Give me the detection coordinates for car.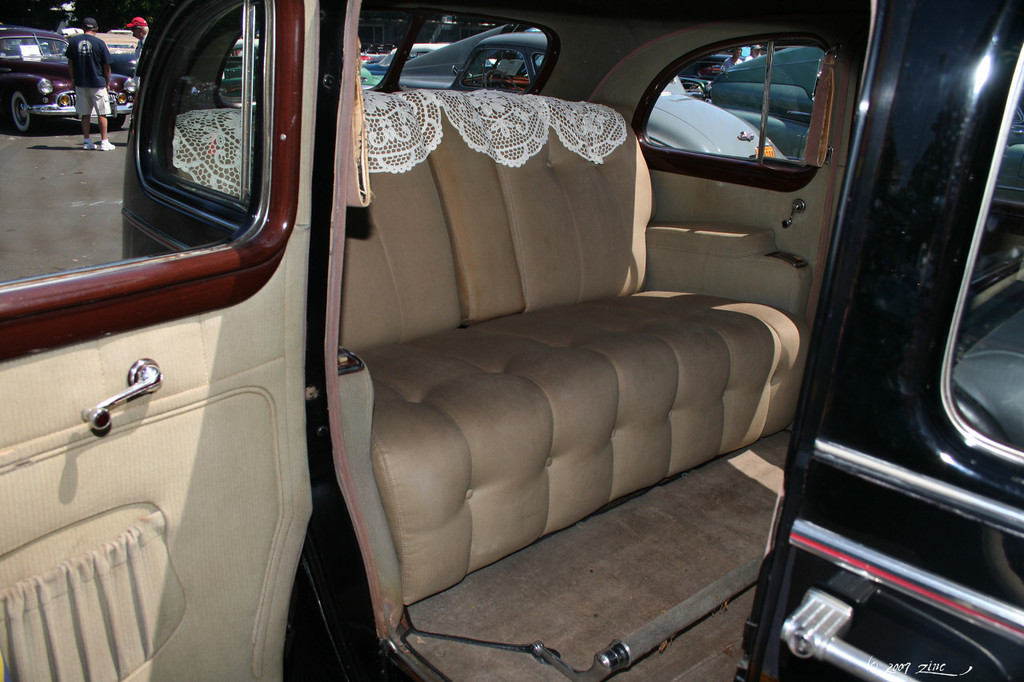
{"left": 0, "top": 0, "right": 1023, "bottom": 681}.
